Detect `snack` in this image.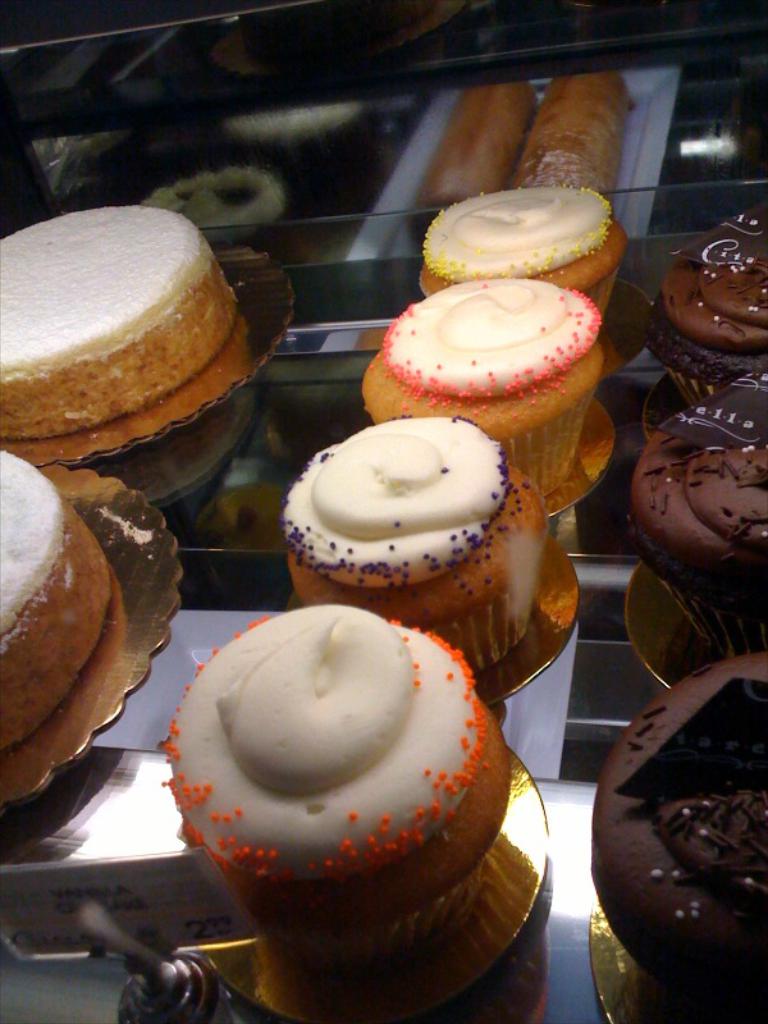
Detection: x1=283, y1=415, x2=549, y2=677.
